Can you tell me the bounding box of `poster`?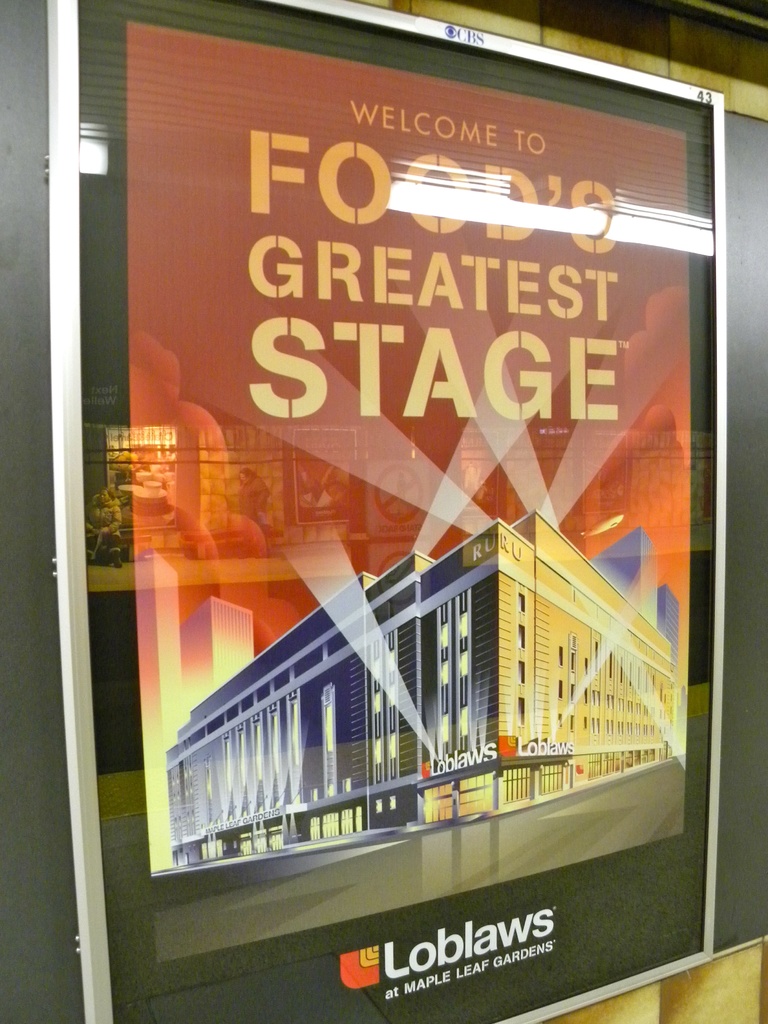
locate(128, 22, 684, 959).
